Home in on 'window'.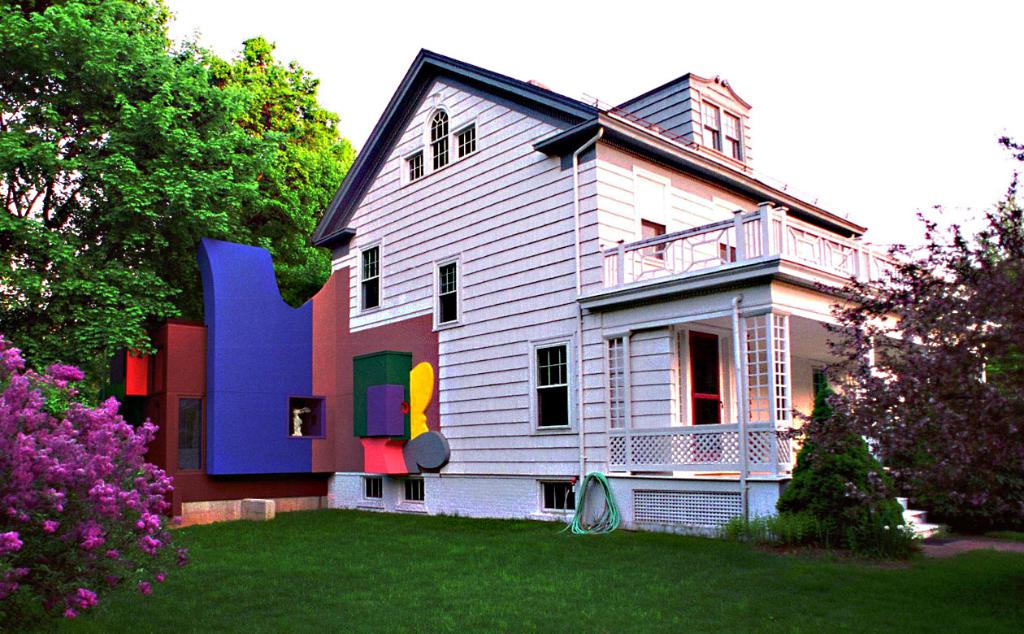
Homed in at {"x1": 362, "y1": 478, "x2": 387, "y2": 503}.
